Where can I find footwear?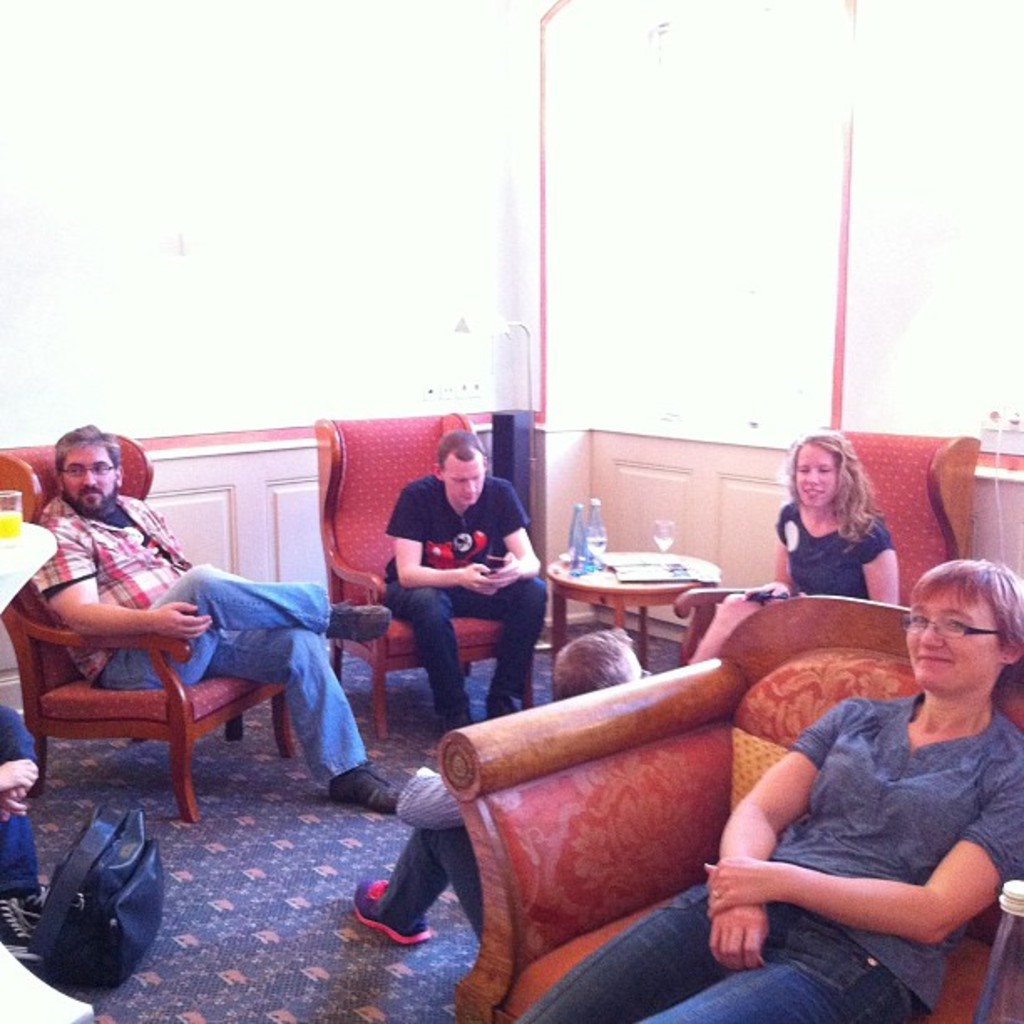
You can find it at detection(355, 872, 433, 942).
